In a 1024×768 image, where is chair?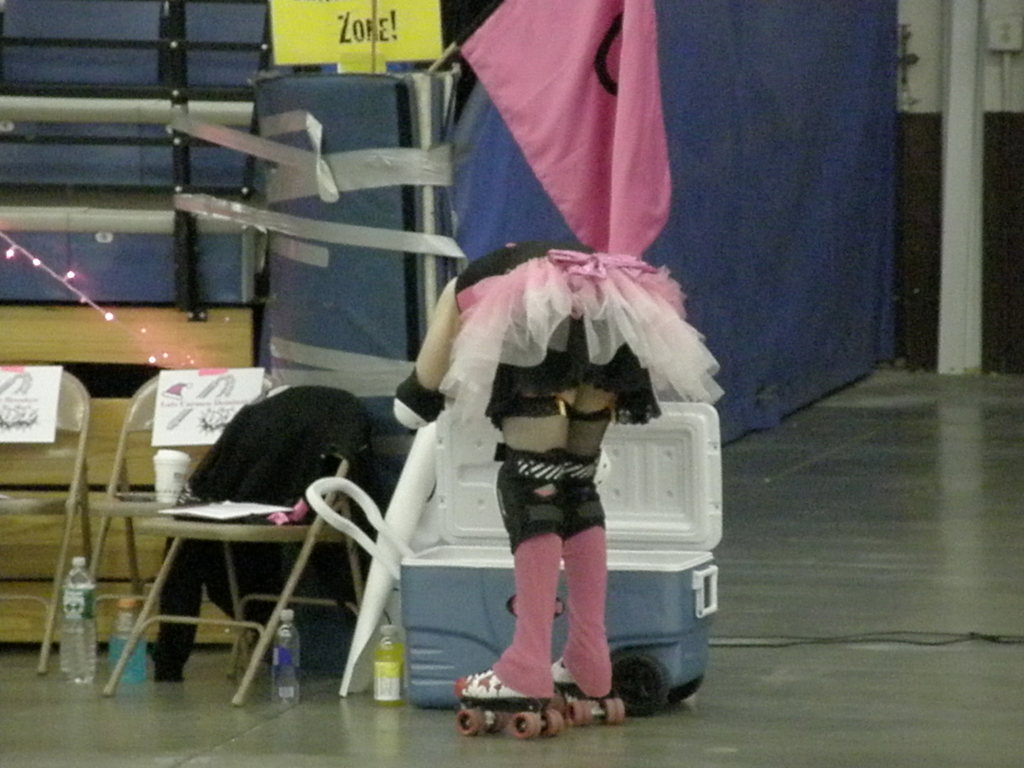
<bbox>0, 367, 92, 675</bbox>.
